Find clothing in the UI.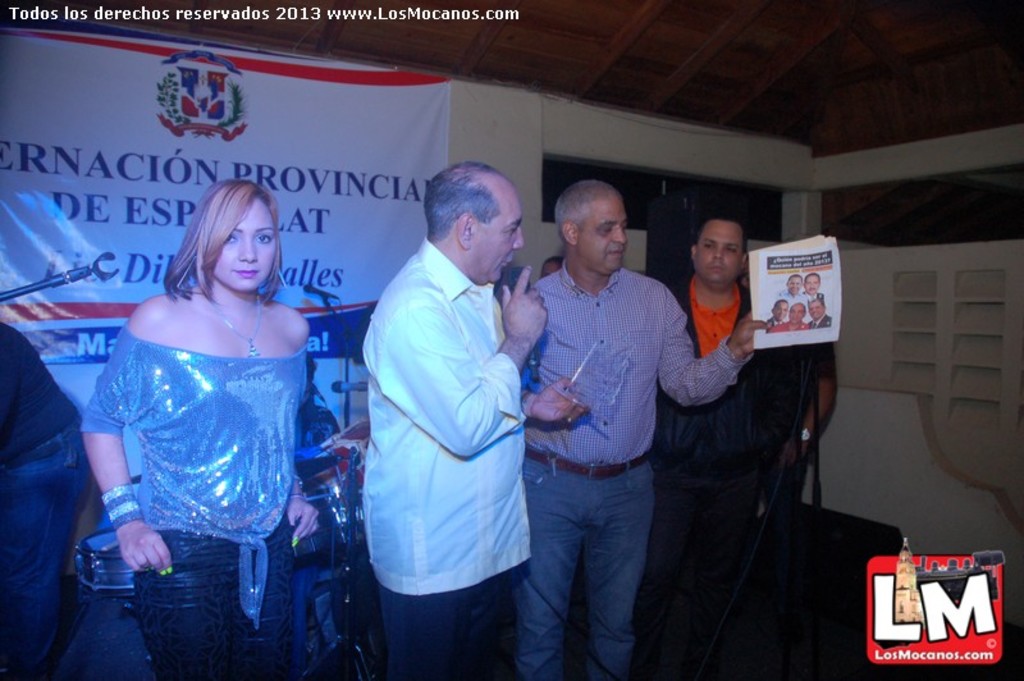
UI element at <region>367, 243, 532, 680</region>.
